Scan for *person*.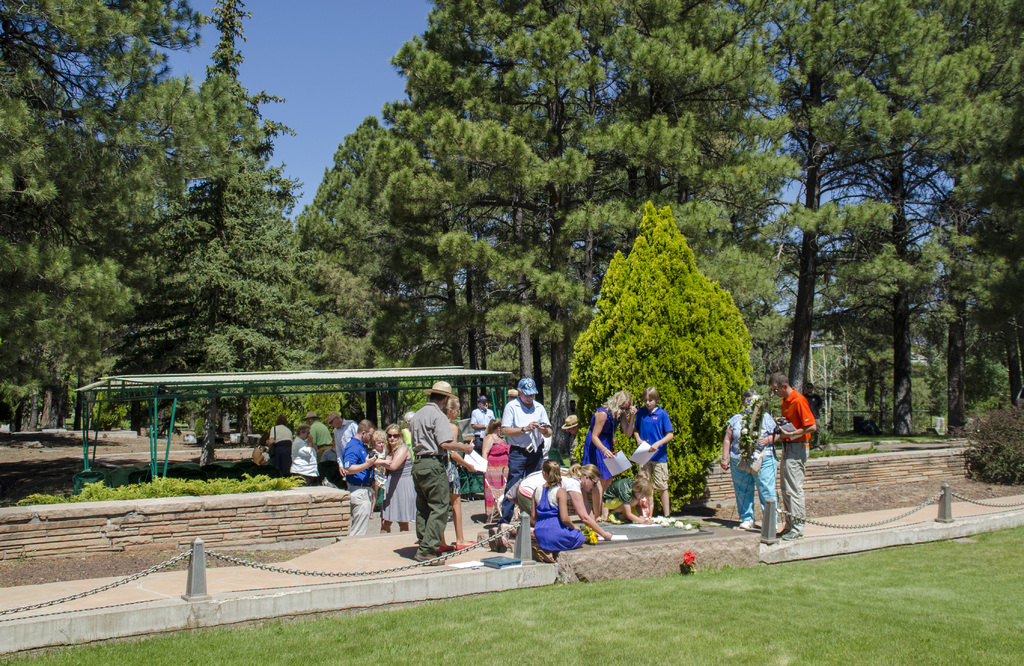
Scan result: {"left": 343, "top": 418, "right": 377, "bottom": 534}.
